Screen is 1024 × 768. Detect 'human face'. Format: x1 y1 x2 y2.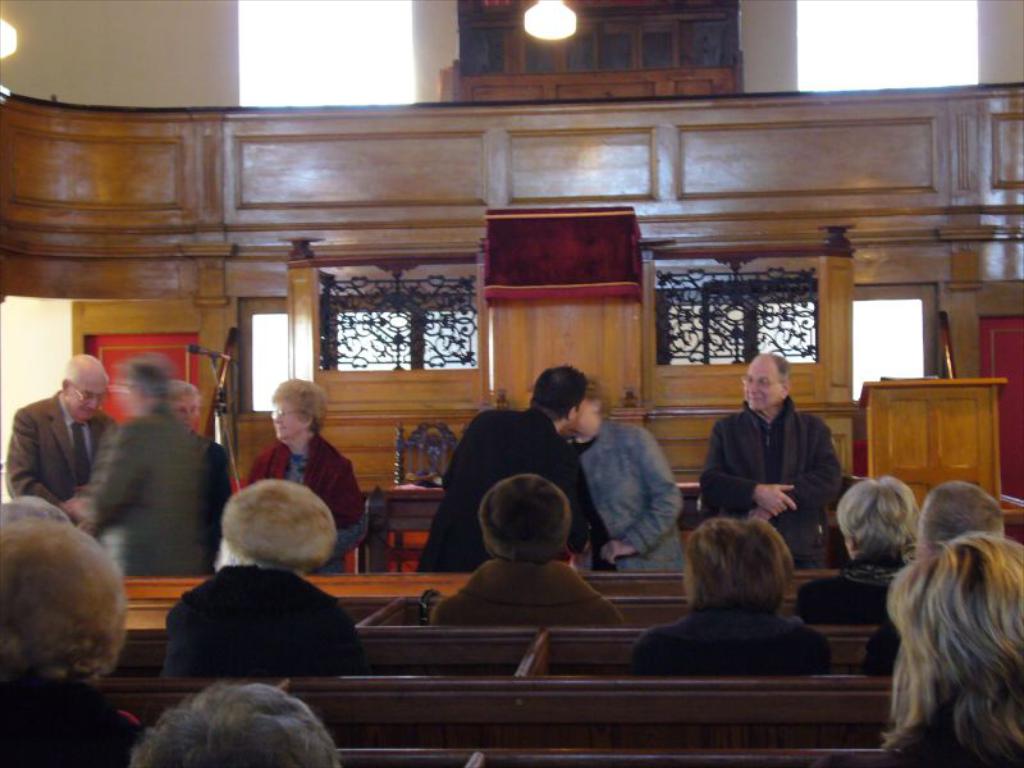
74 387 105 424.
